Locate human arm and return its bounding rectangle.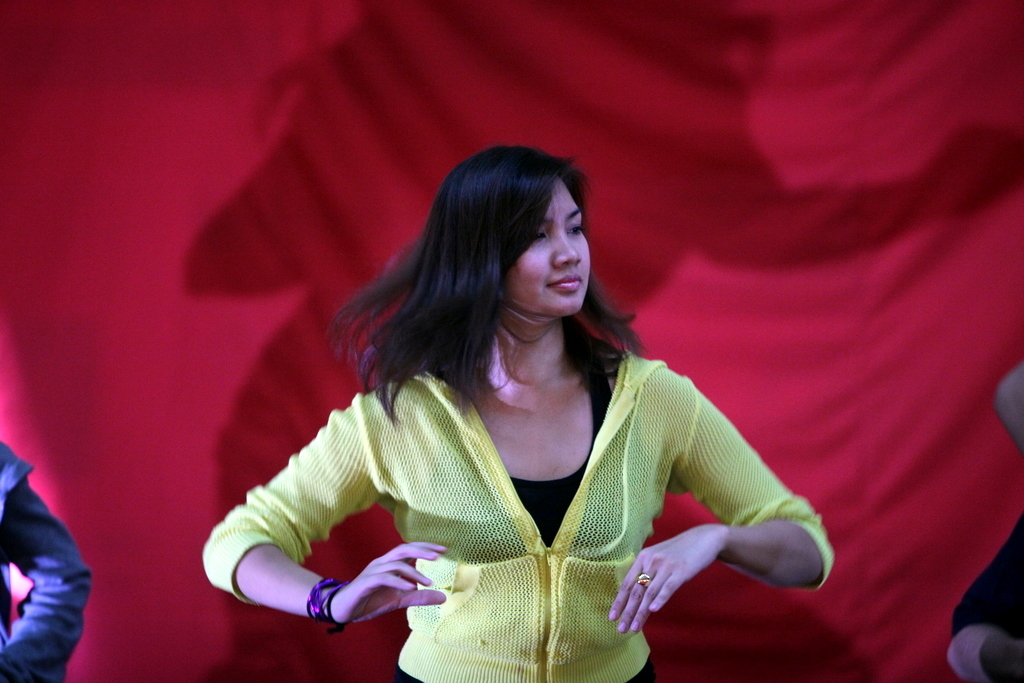
[601, 410, 802, 622].
